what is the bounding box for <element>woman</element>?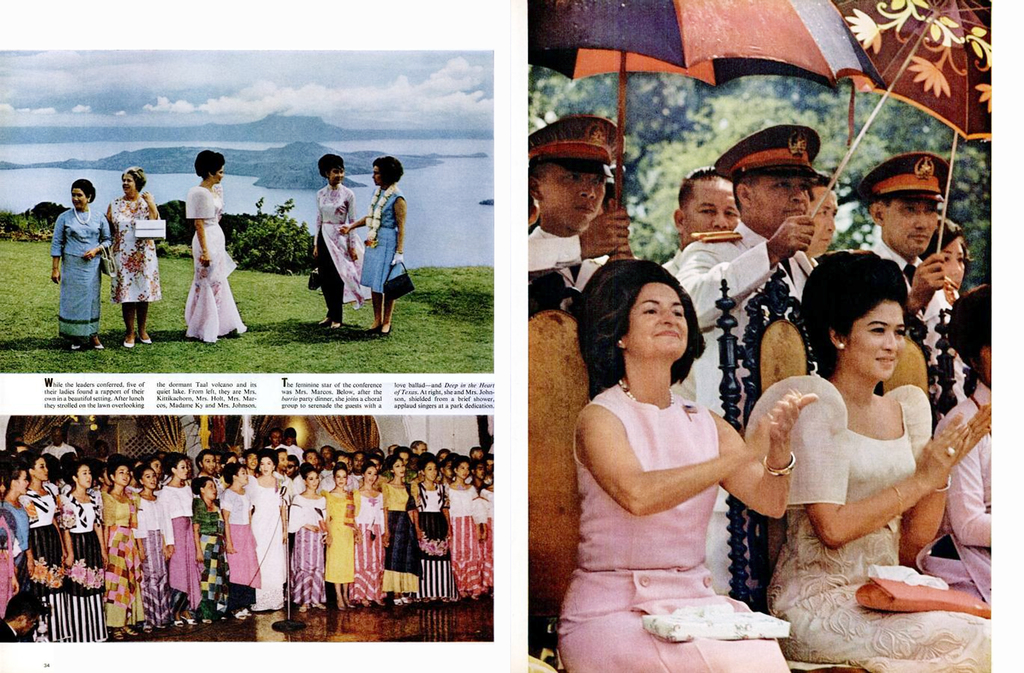
[221, 462, 263, 621].
